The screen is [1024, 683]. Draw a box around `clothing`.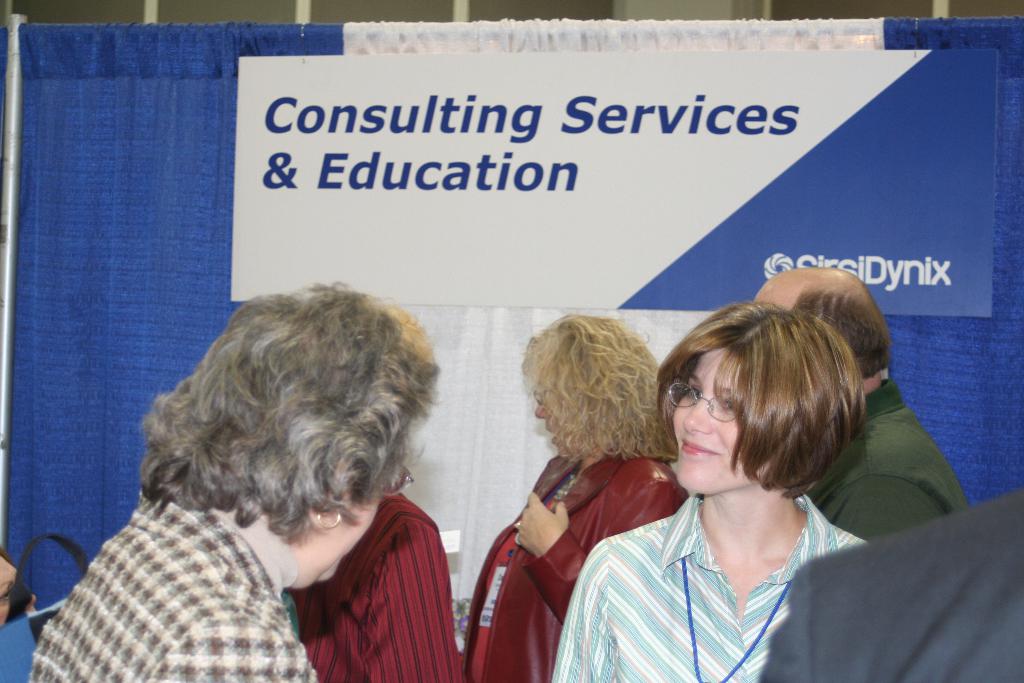
[left=296, top=494, right=444, bottom=658].
